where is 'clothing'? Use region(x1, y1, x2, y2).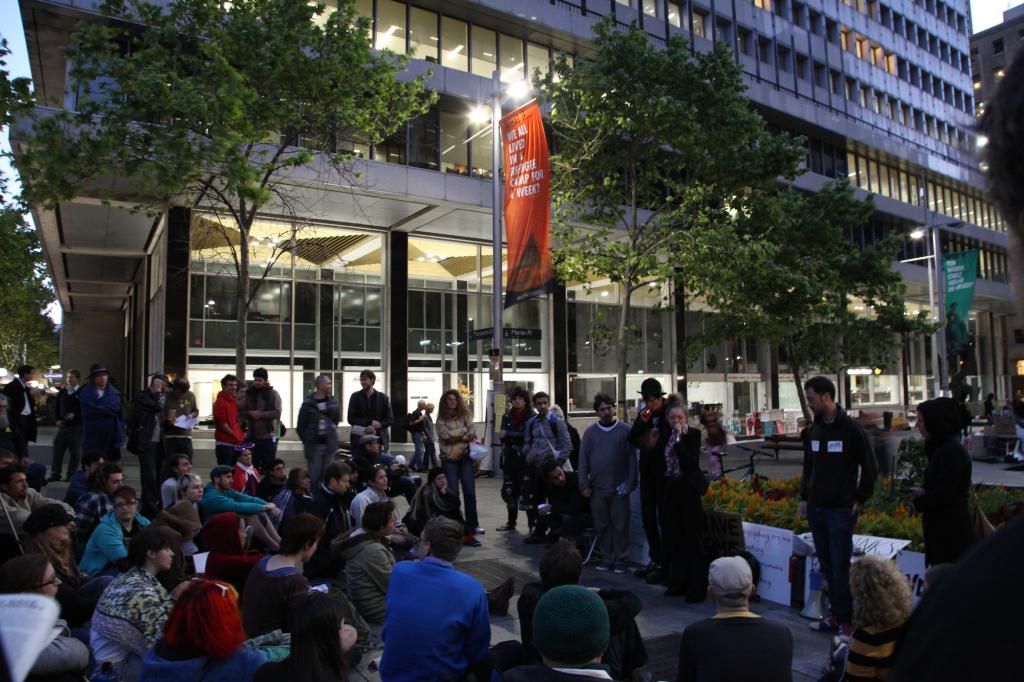
region(46, 376, 90, 479).
